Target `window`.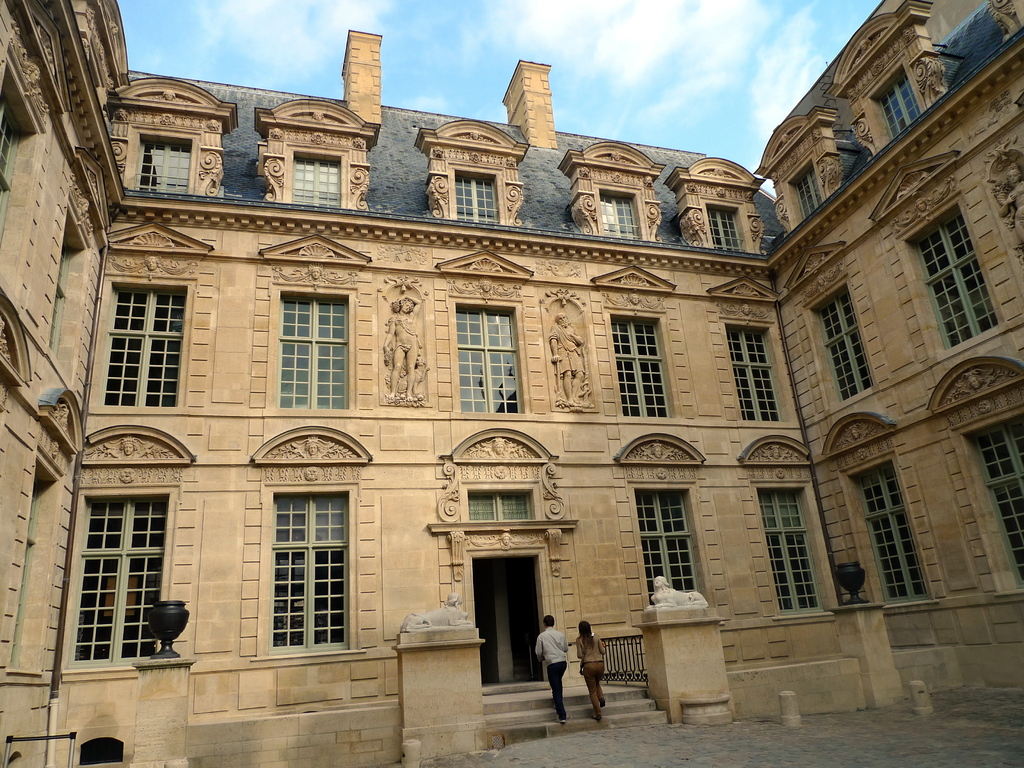
Target region: pyautogui.locateOnScreen(817, 296, 880, 405).
